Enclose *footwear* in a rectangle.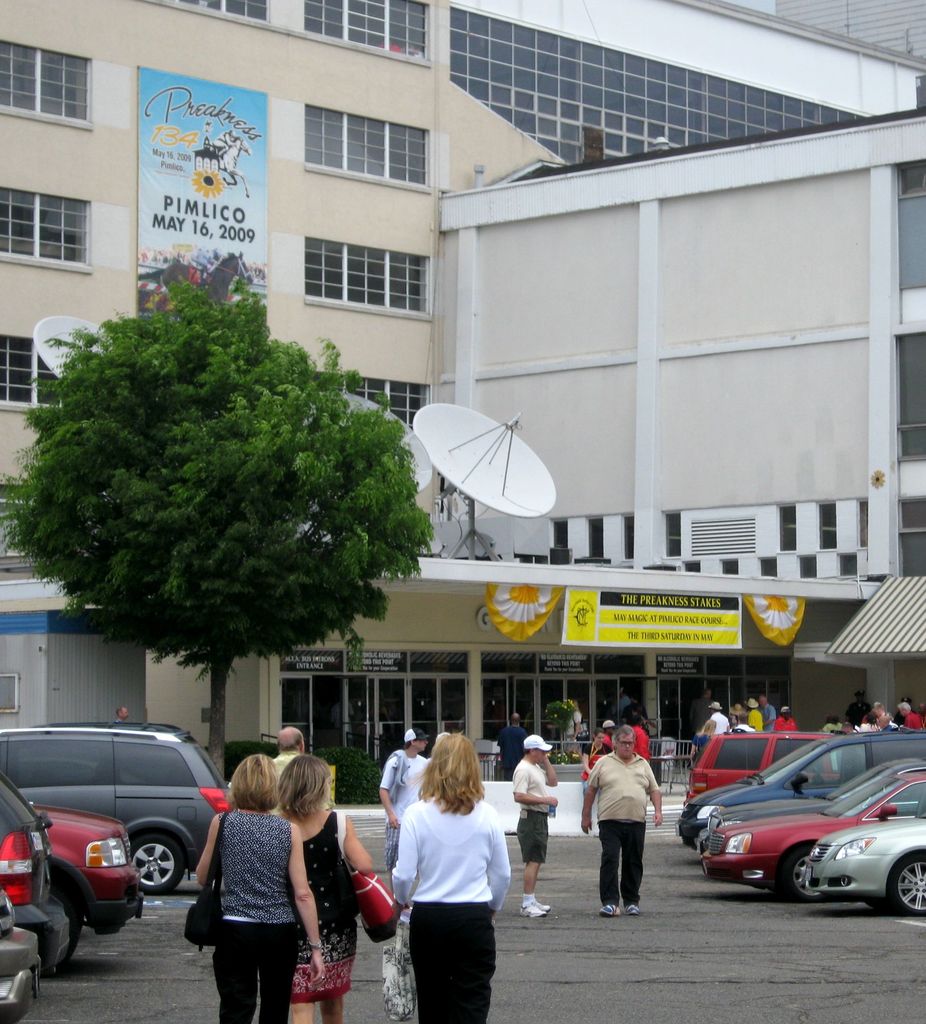
[left=522, top=899, right=544, bottom=922].
